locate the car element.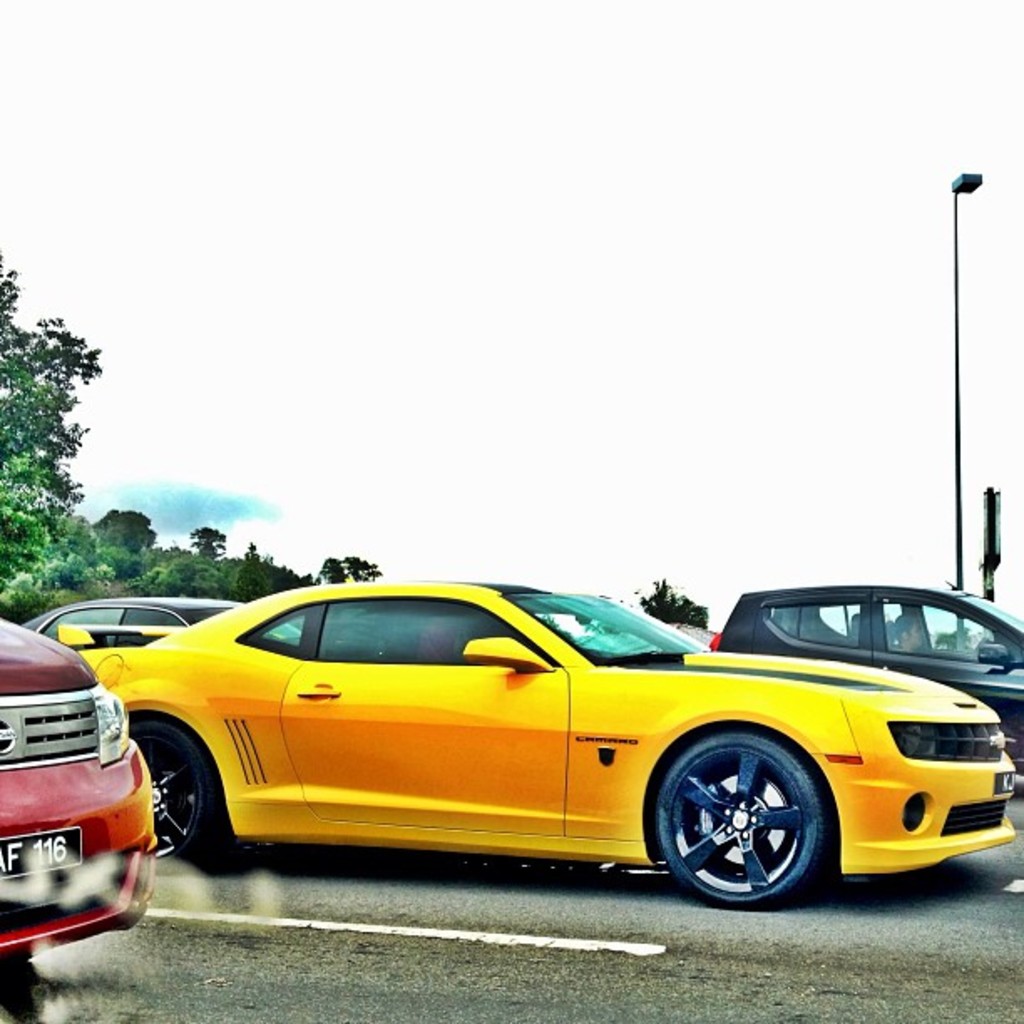
Element bbox: select_region(23, 592, 323, 648).
